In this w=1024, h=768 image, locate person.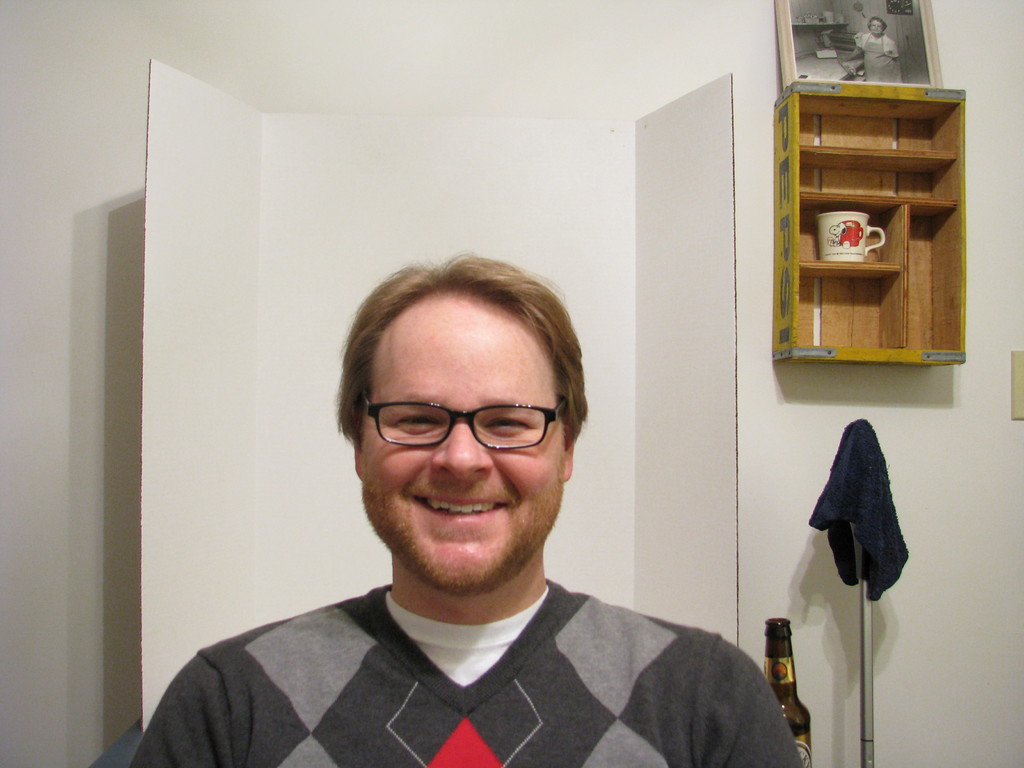
Bounding box: BBox(129, 248, 804, 767).
